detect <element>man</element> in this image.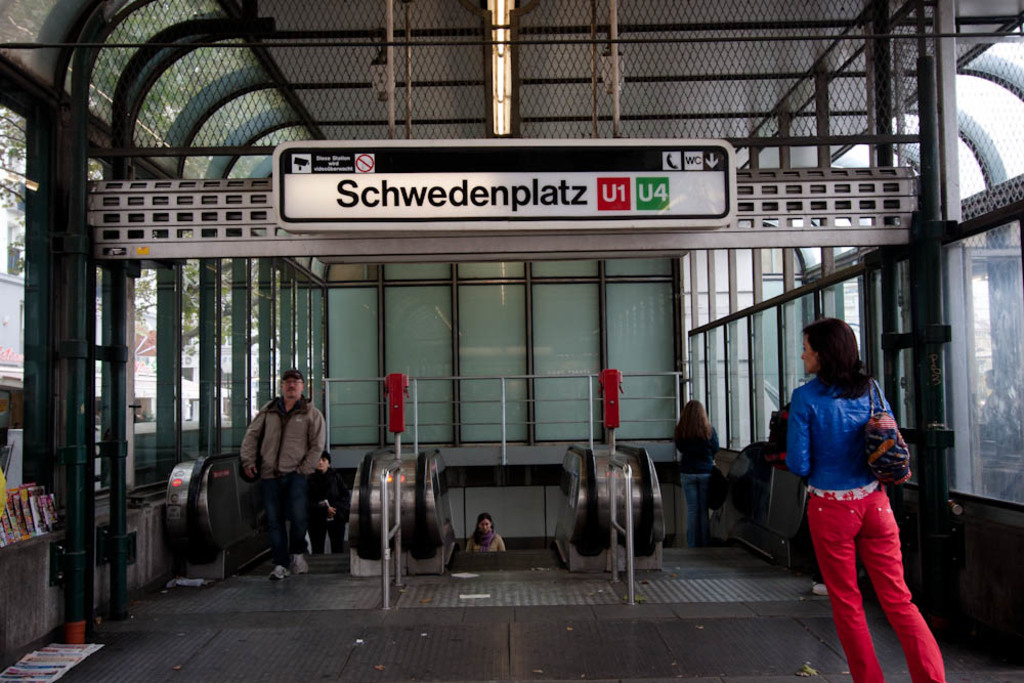
Detection: x1=226 y1=371 x2=333 y2=569.
